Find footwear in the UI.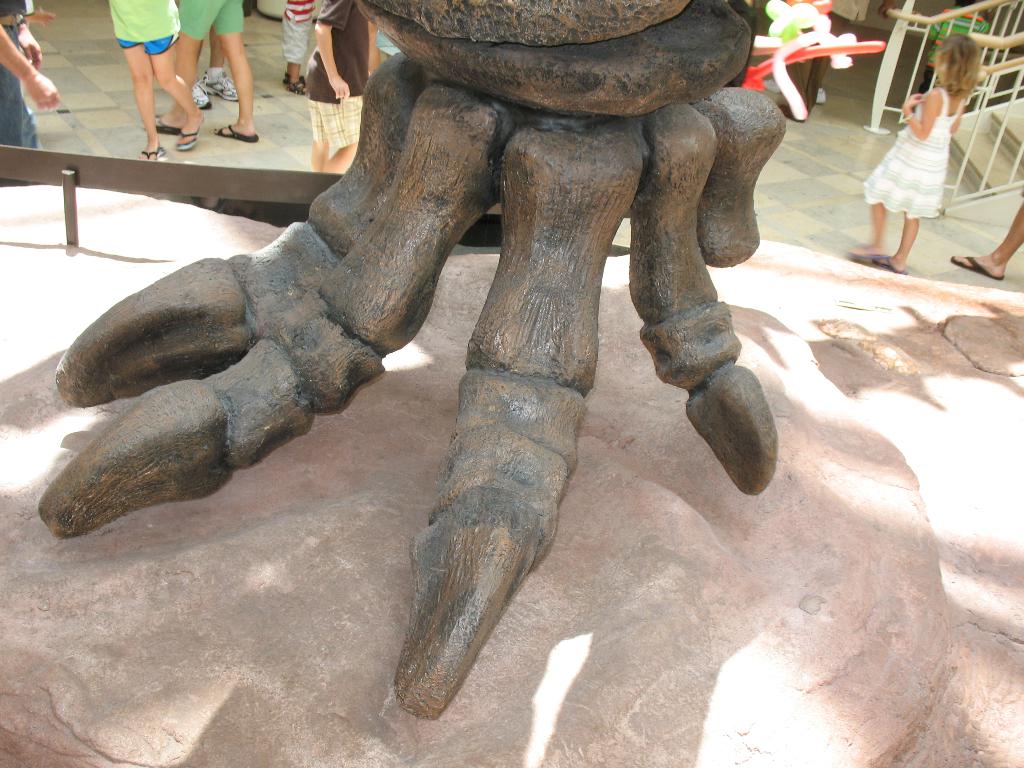
UI element at l=198, t=79, r=212, b=108.
